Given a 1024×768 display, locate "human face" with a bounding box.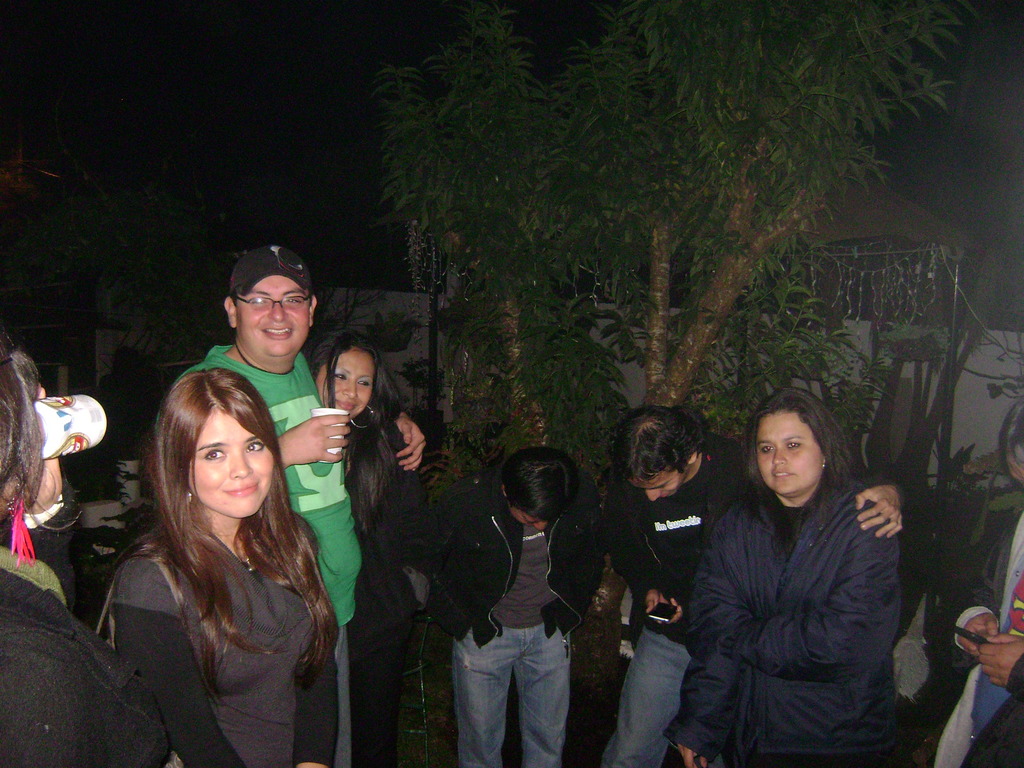
Located: pyautogui.locateOnScreen(236, 280, 312, 360).
